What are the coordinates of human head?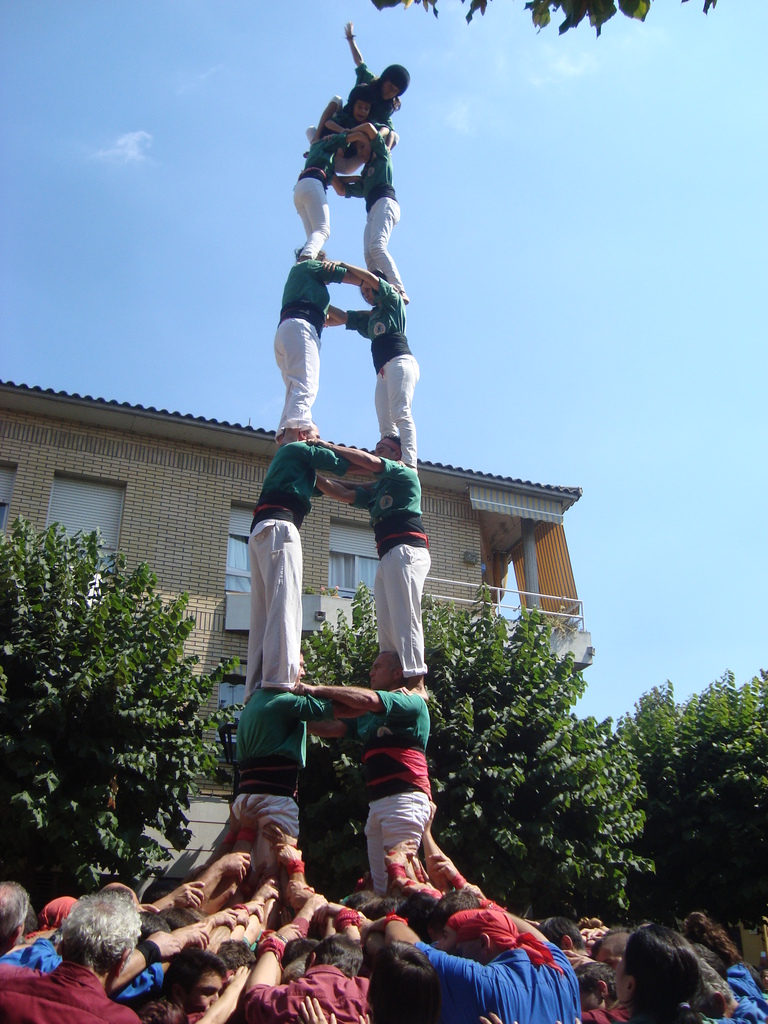
bbox=[589, 925, 635, 975].
